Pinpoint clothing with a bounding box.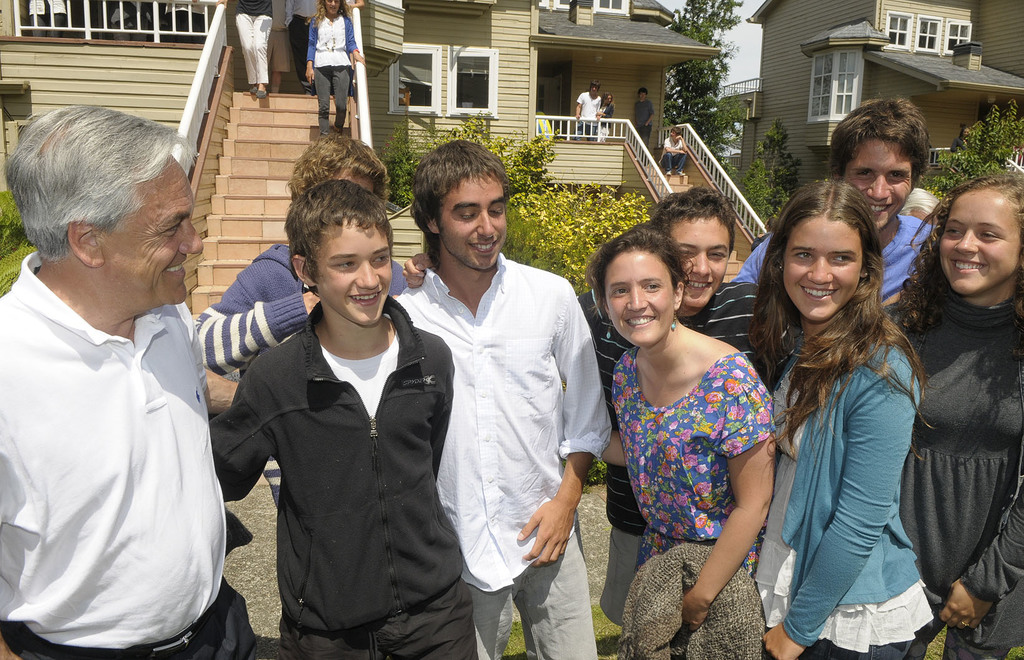
880,280,1023,659.
